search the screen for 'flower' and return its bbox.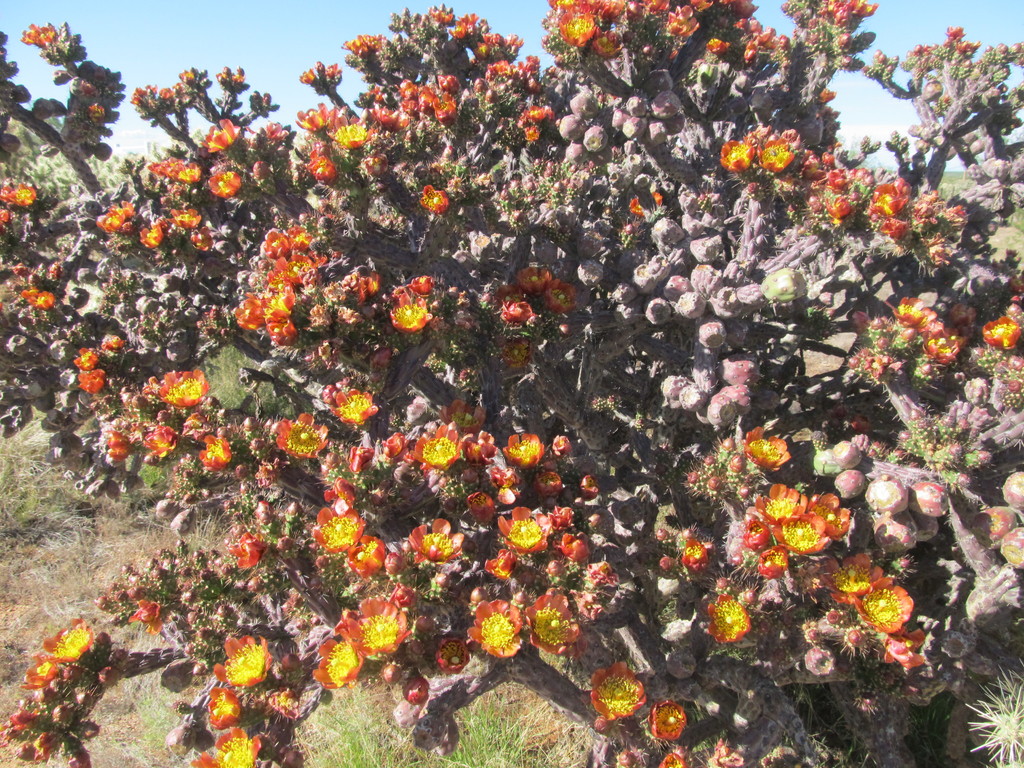
Found: Rect(24, 653, 56, 688).
